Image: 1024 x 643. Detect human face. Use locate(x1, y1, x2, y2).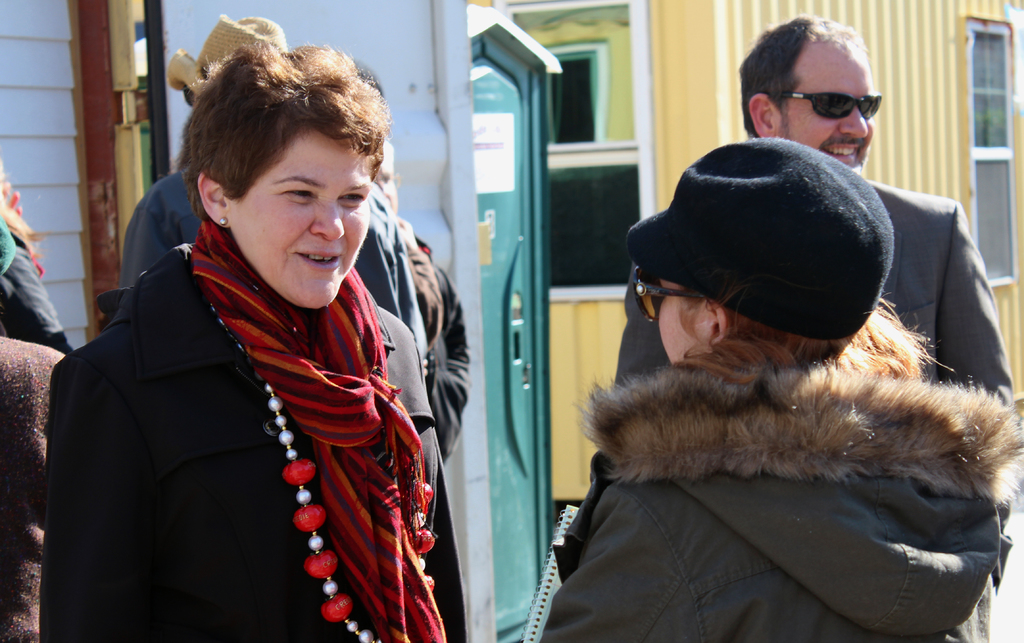
locate(375, 156, 397, 213).
